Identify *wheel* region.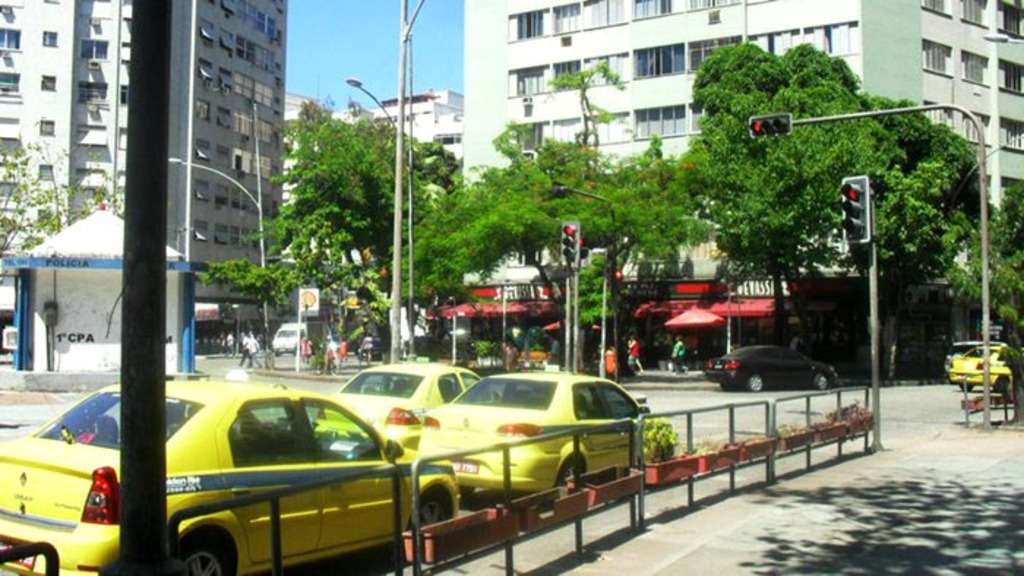
Region: 407/491/452/528.
